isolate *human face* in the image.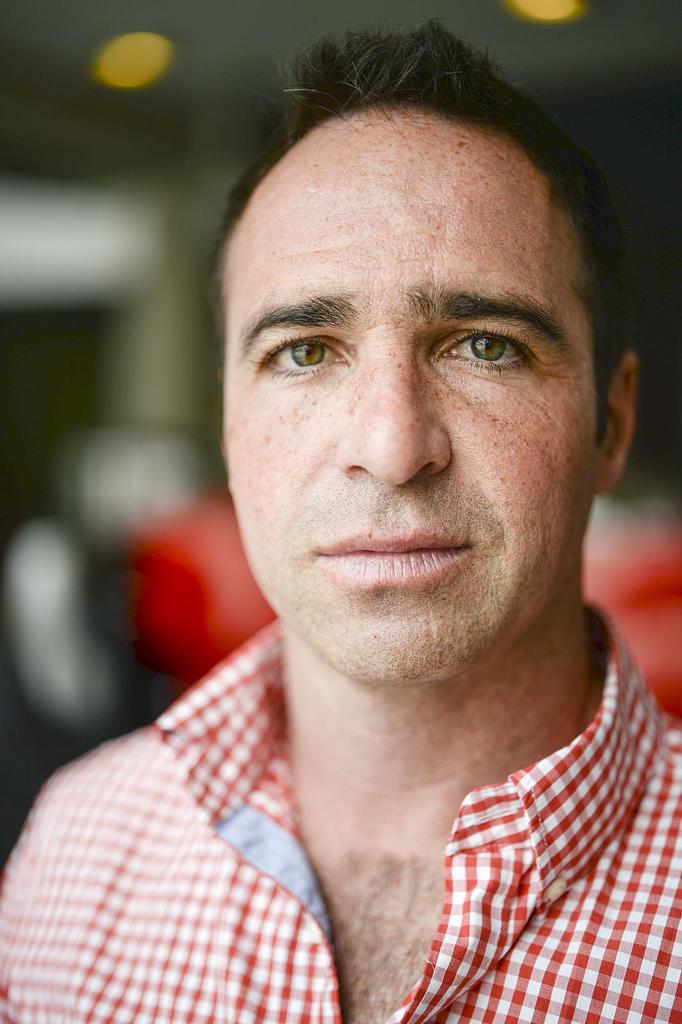
Isolated region: {"left": 220, "top": 106, "right": 592, "bottom": 692}.
